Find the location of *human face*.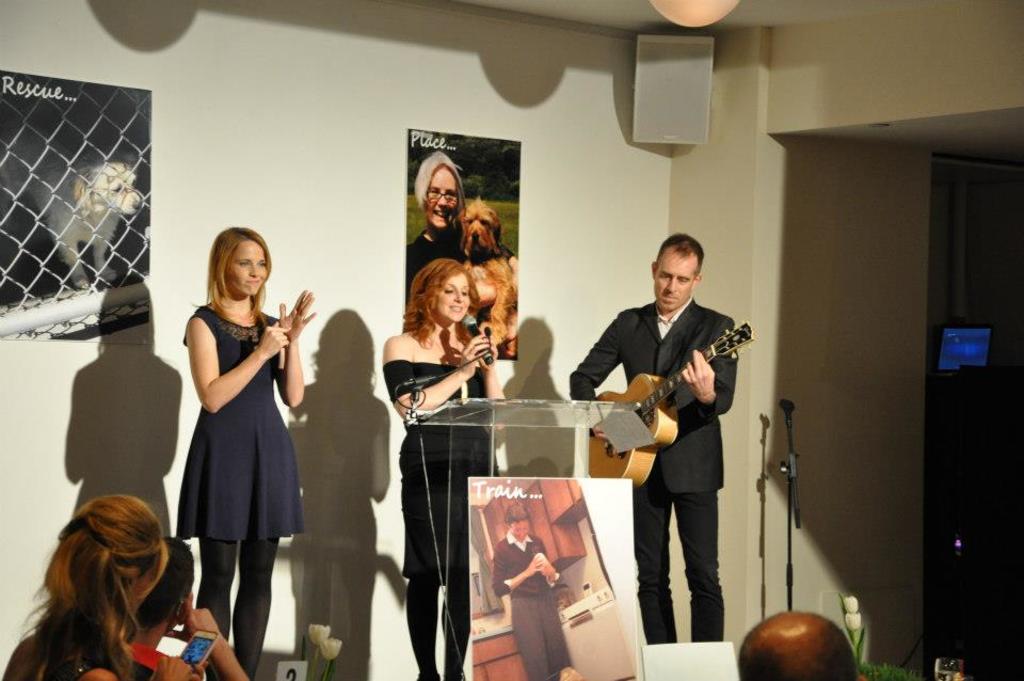
Location: 651/251/695/312.
